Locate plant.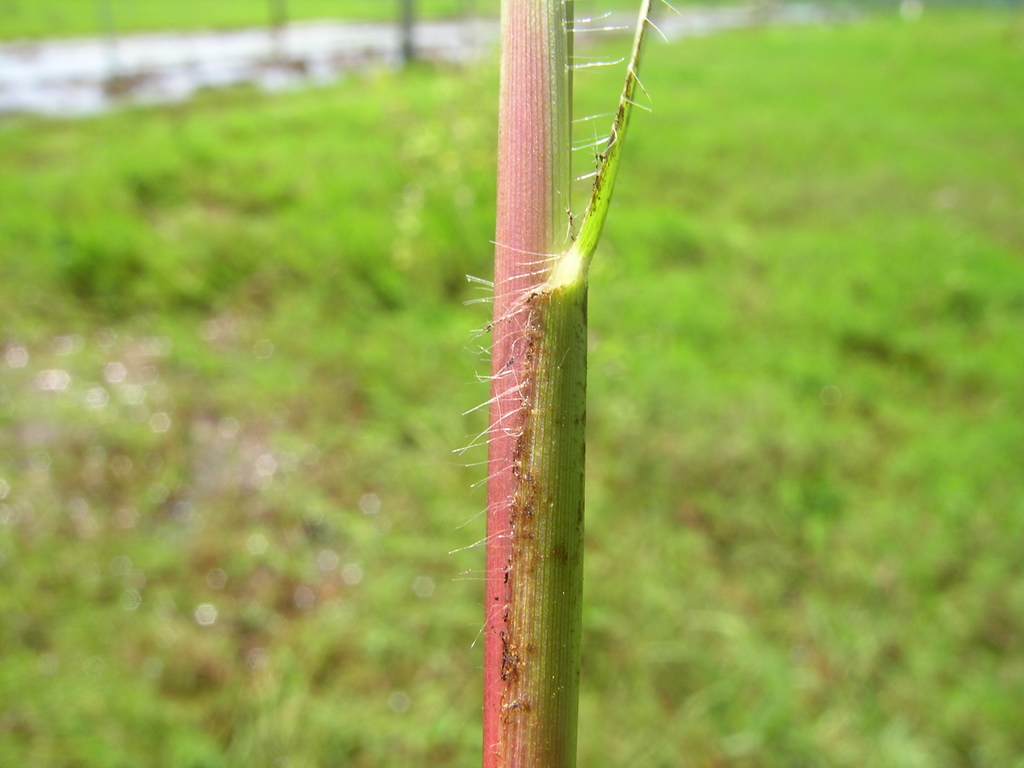
Bounding box: locate(468, 0, 676, 767).
